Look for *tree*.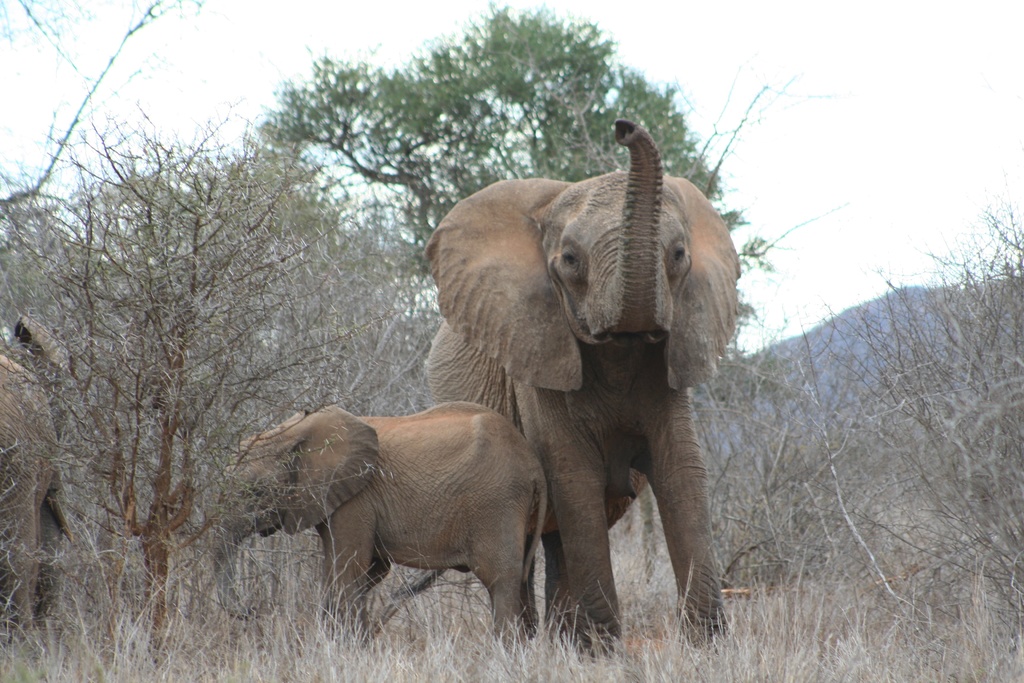
Found: [x1=791, y1=177, x2=1023, y2=654].
